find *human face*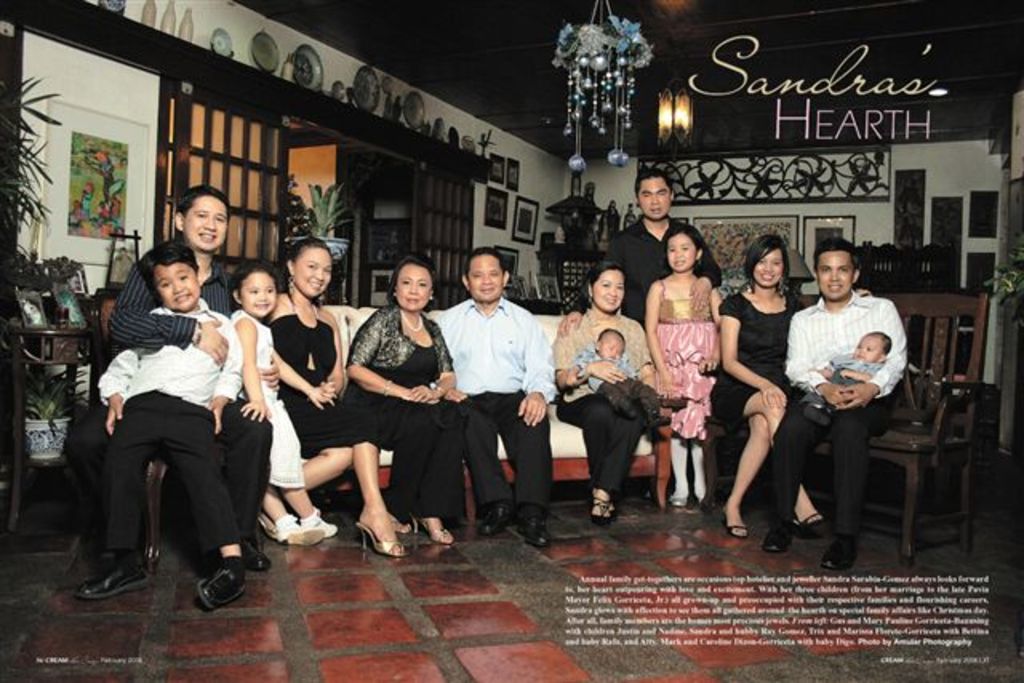
left=597, top=334, right=622, bottom=365
